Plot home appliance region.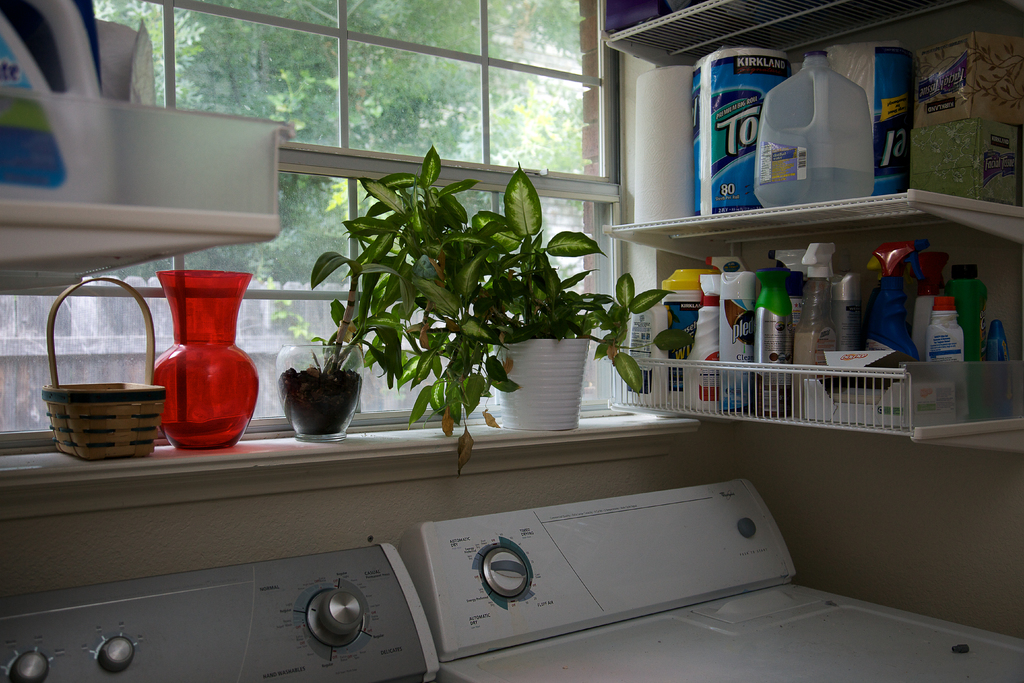
Plotted at [410, 472, 1023, 682].
